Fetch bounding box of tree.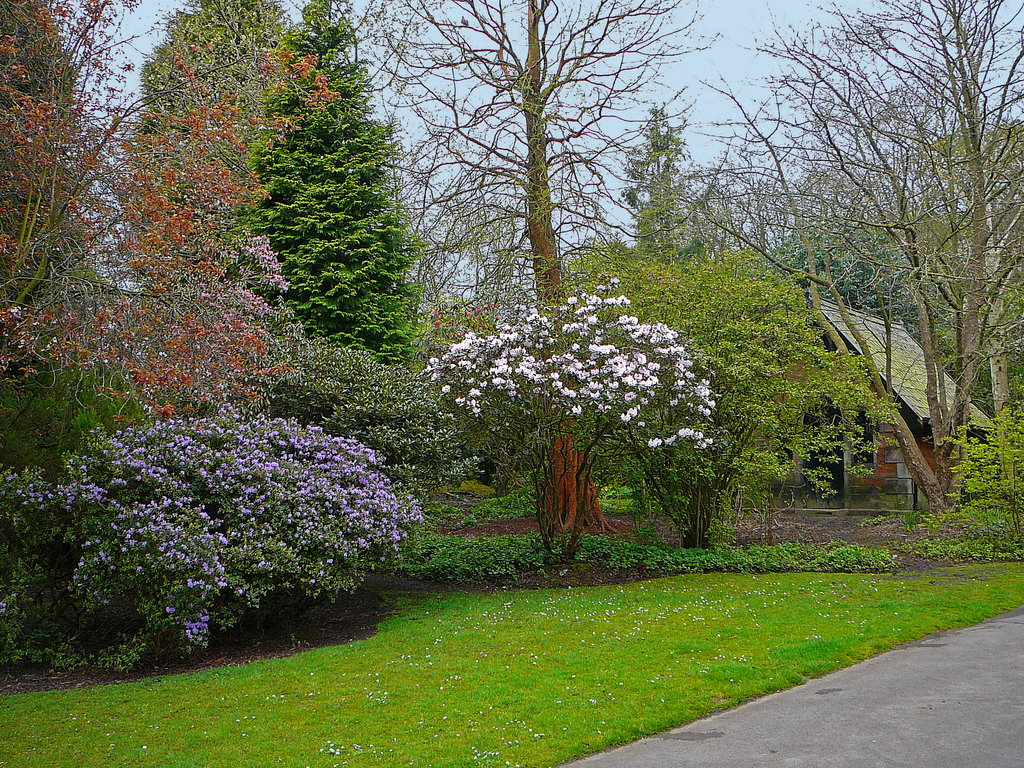
Bbox: 417, 275, 726, 570.
